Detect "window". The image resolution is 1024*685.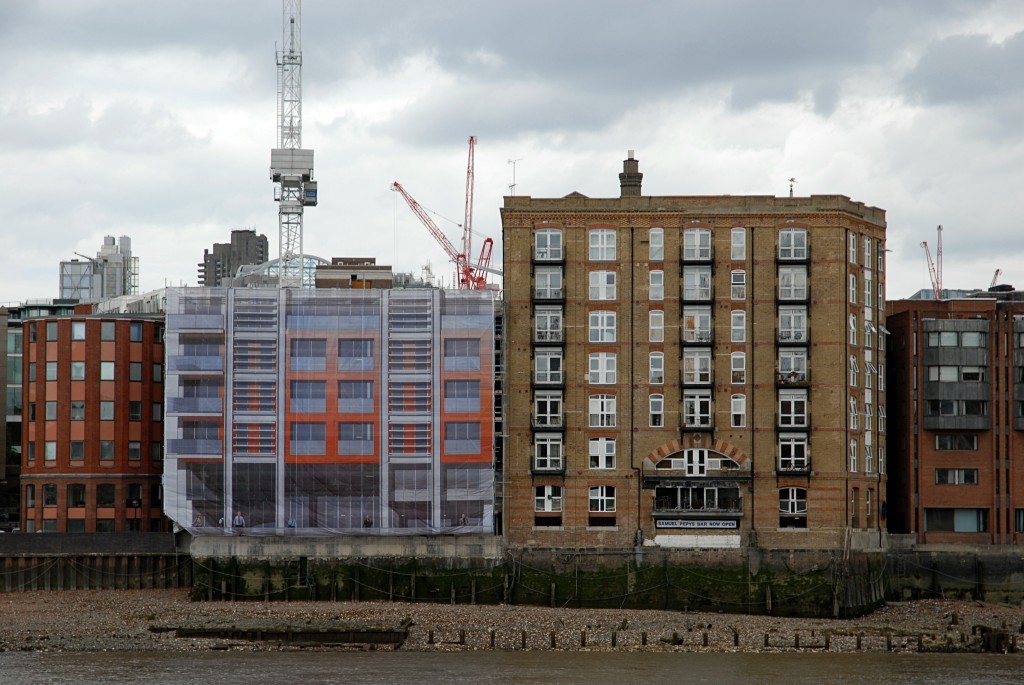
[x1=926, y1=364, x2=983, y2=384].
